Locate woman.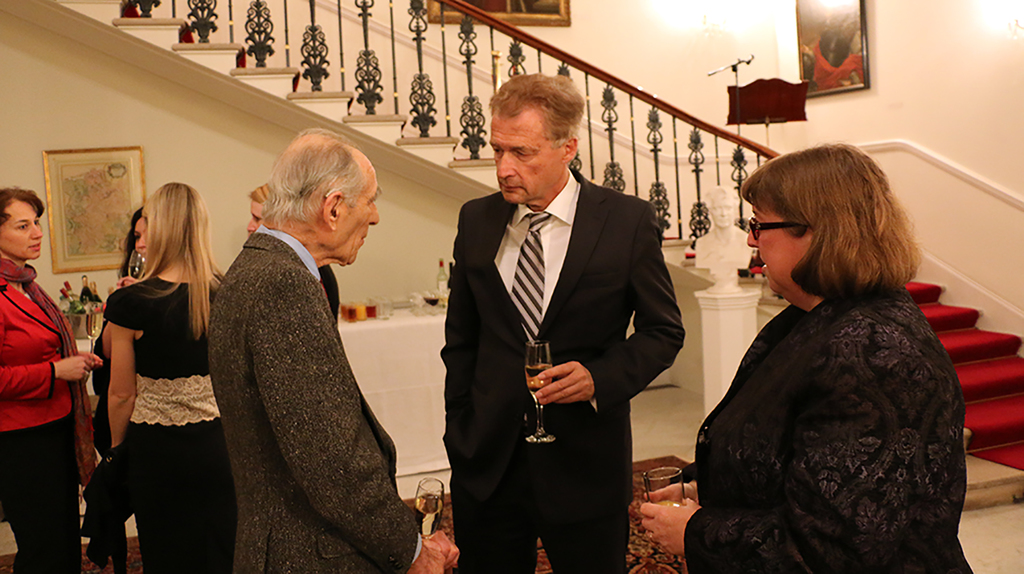
Bounding box: BBox(118, 207, 152, 290).
